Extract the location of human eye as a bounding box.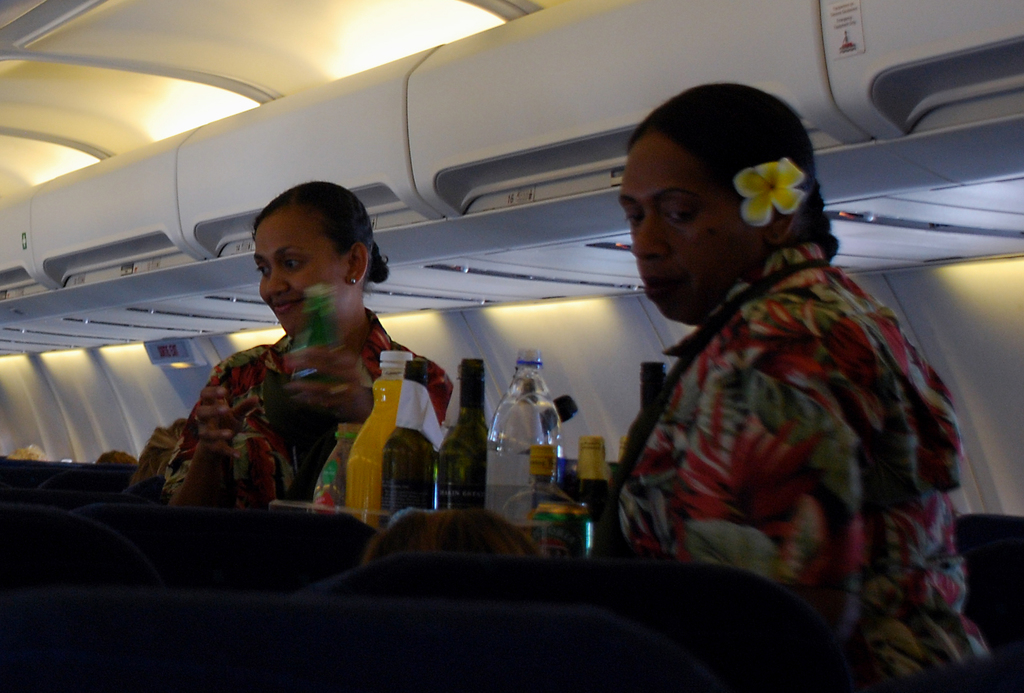
<region>253, 258, 269, 277</region>.
